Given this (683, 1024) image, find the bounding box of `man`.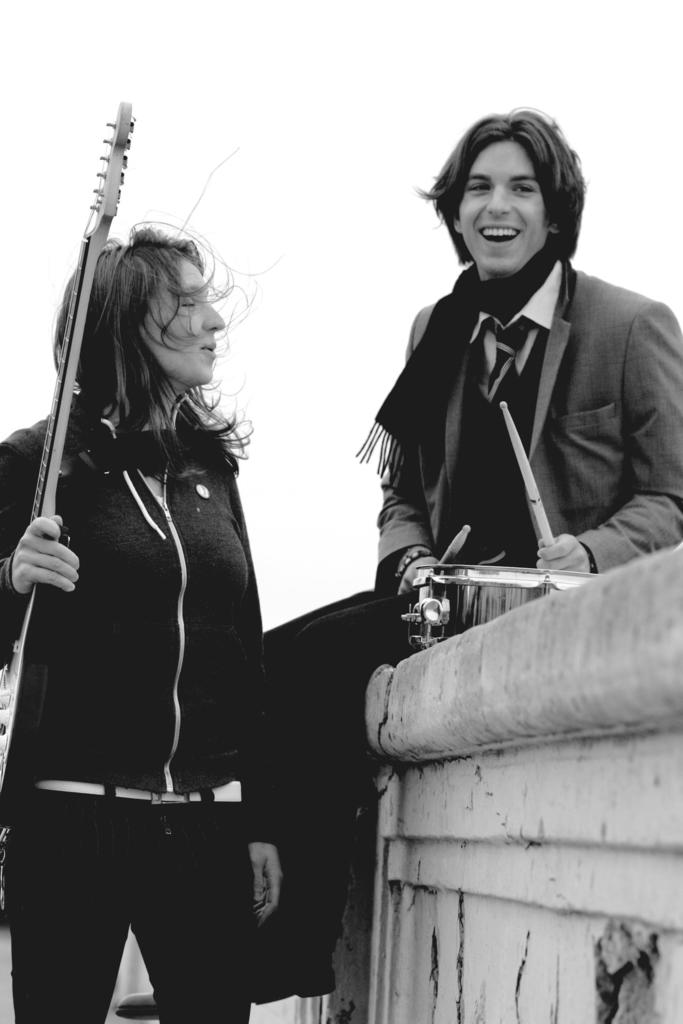
box=[121, 105, 682, 1010].
